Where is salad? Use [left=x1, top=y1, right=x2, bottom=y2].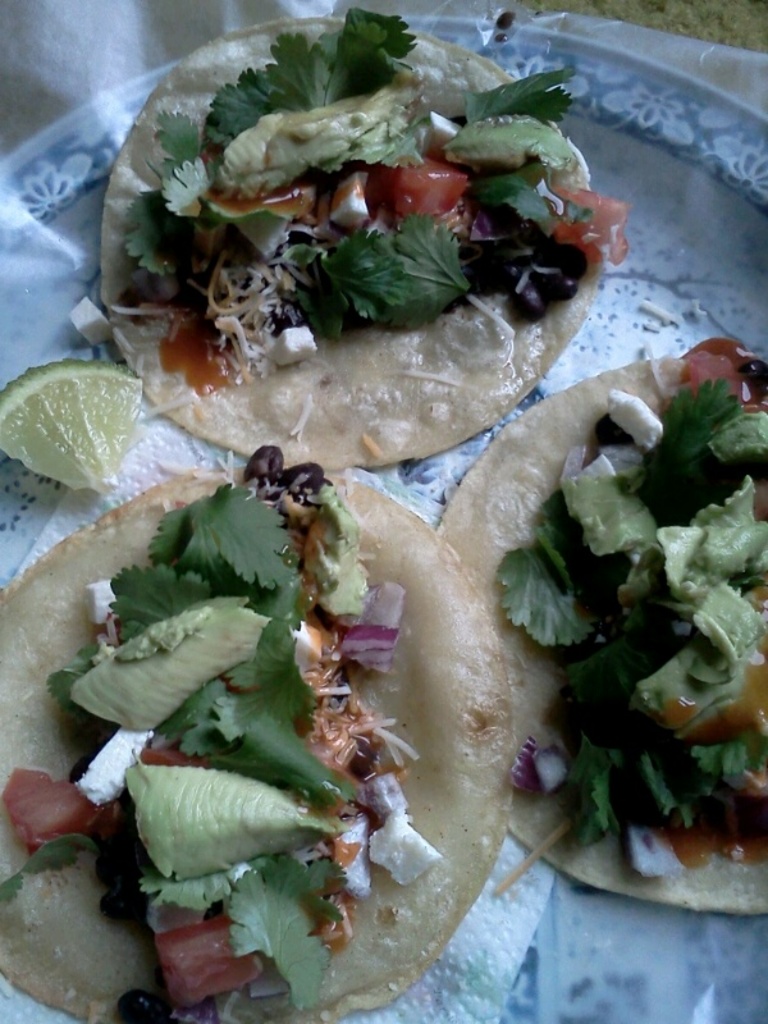
[left=502, top=335, right=767, bottom=891].
